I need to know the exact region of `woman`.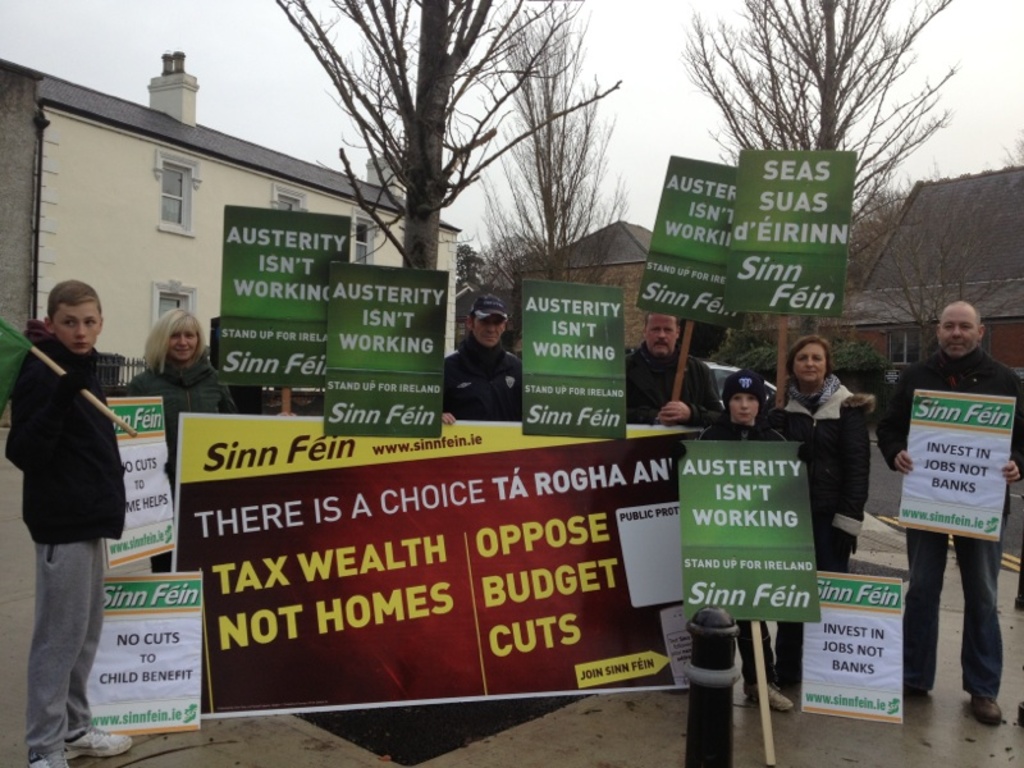
Region: {"x1": 120, "y1": 306, "x2": 237, "y2": 573}.
